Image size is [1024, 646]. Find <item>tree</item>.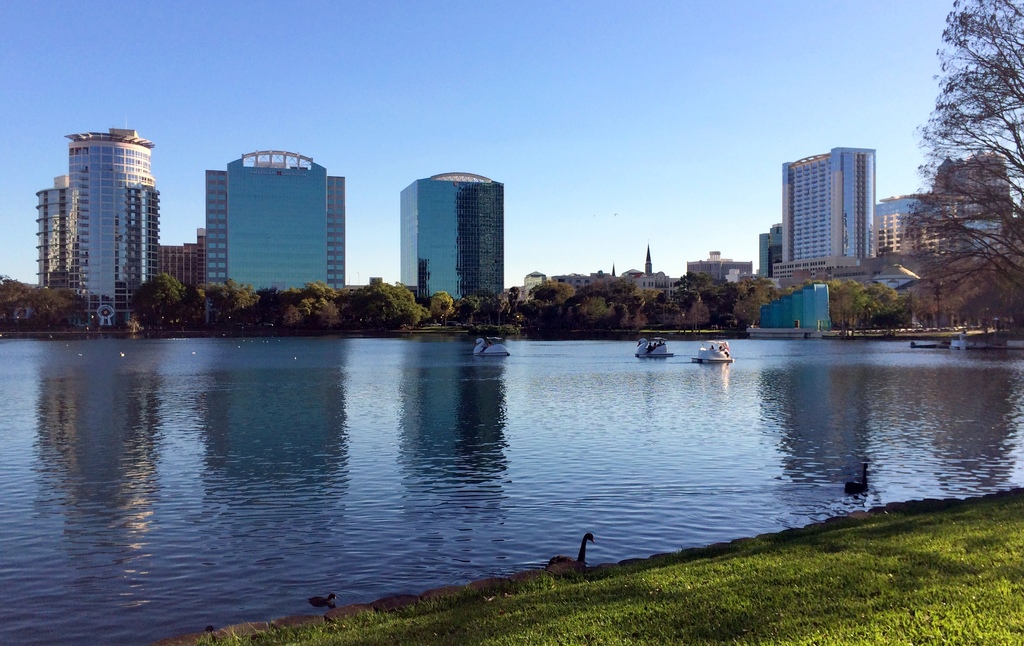
278/281/343/302.
